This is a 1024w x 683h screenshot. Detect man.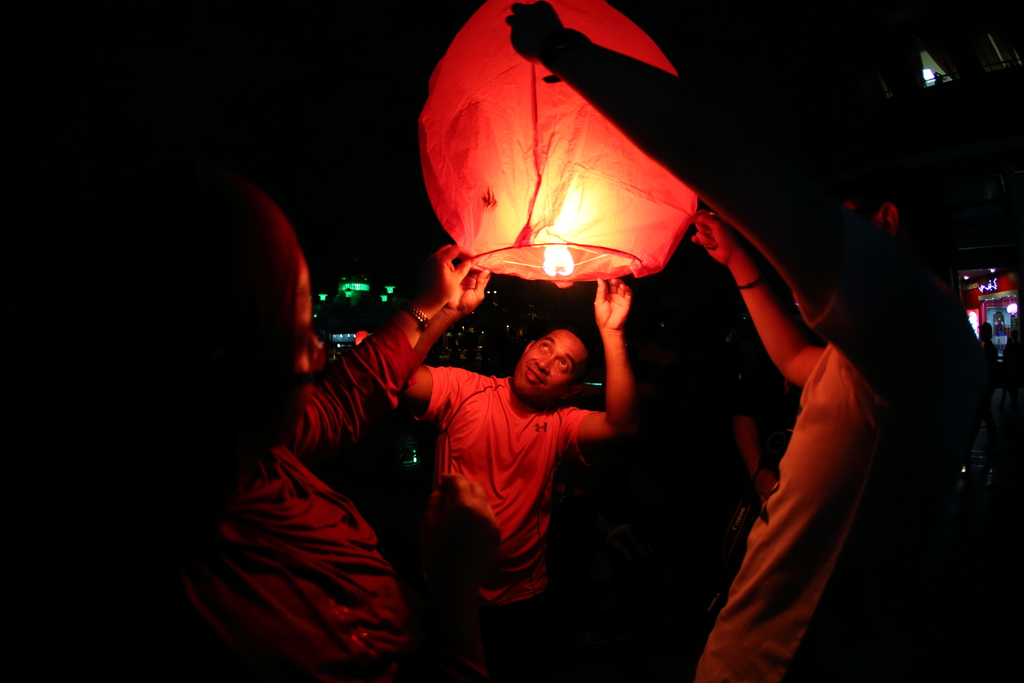
region(390, 281, 650, 637).
